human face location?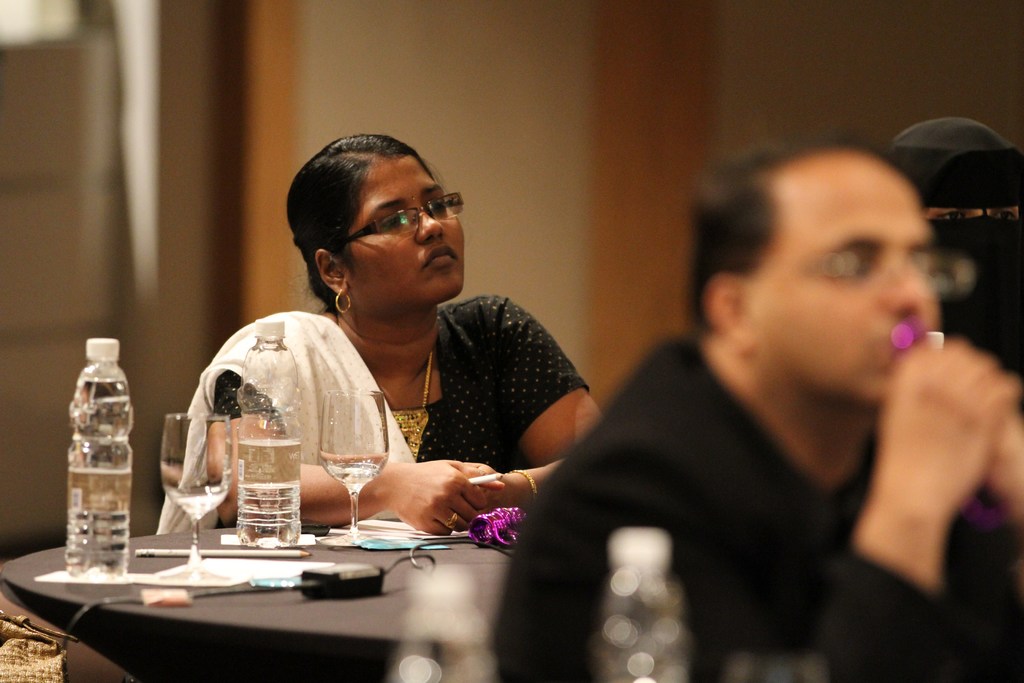
BBox(348, 163, 464, 304)
